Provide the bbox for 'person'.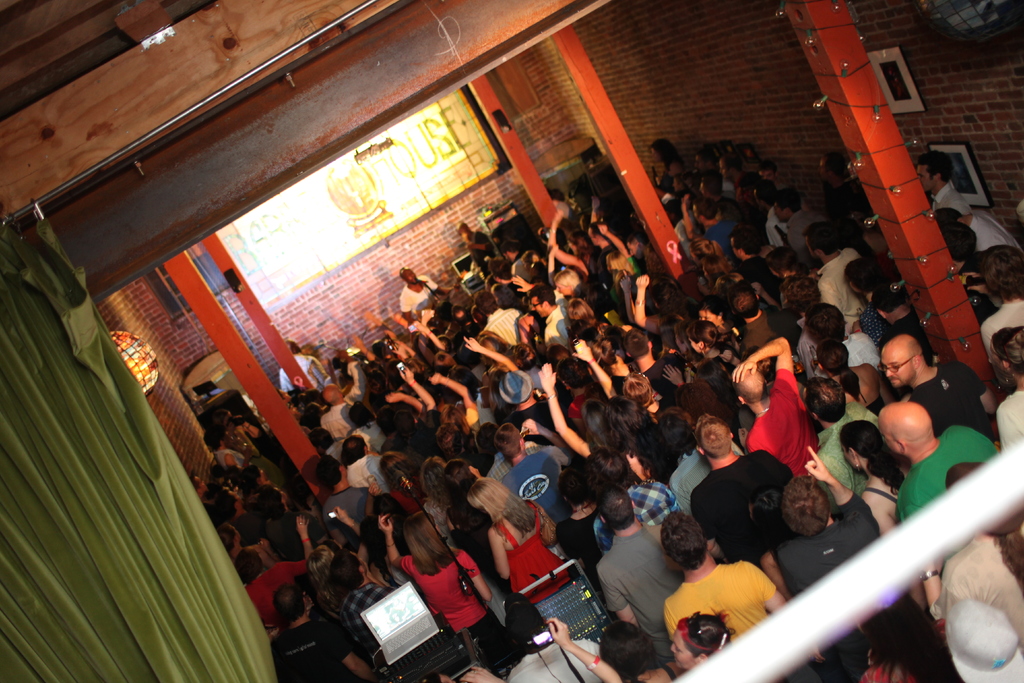
399:262:438:327.
